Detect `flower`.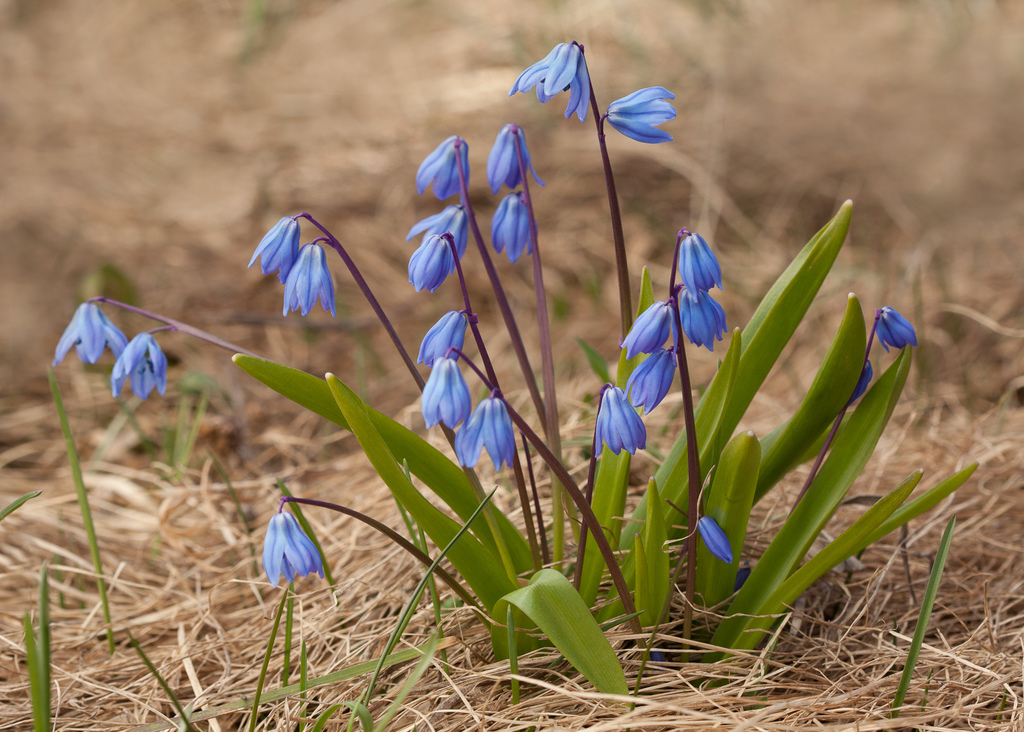
Detected at bbox=(243, 216, 307, 286).
